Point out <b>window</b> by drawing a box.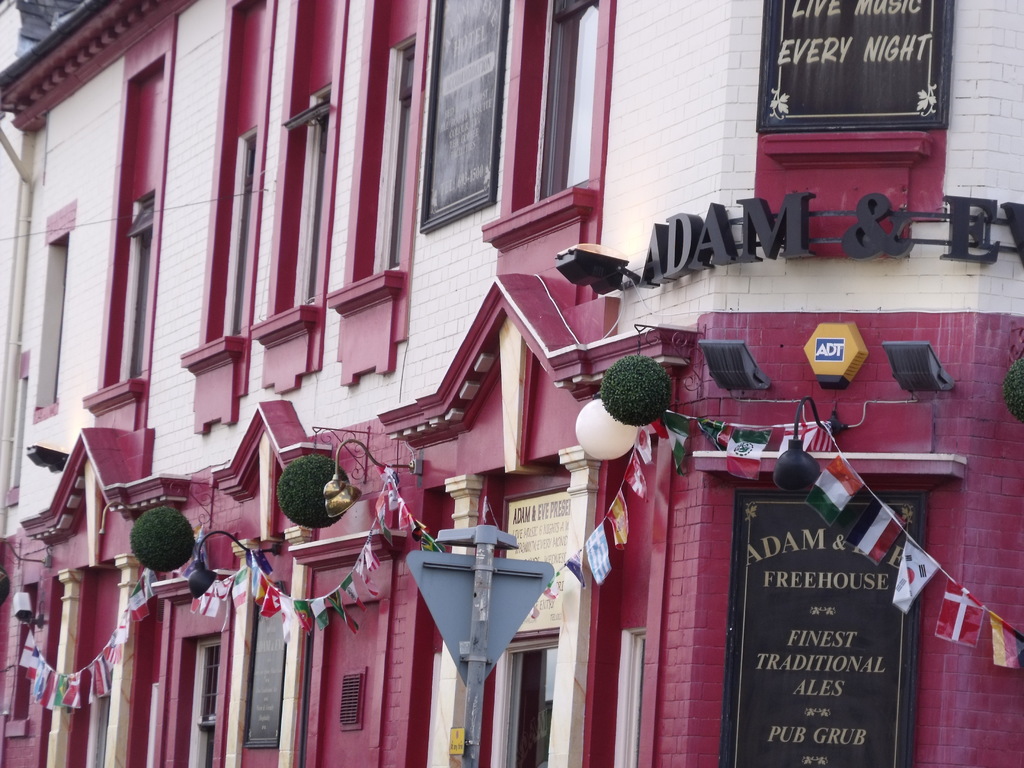
region(499, 638, 561, 767).
